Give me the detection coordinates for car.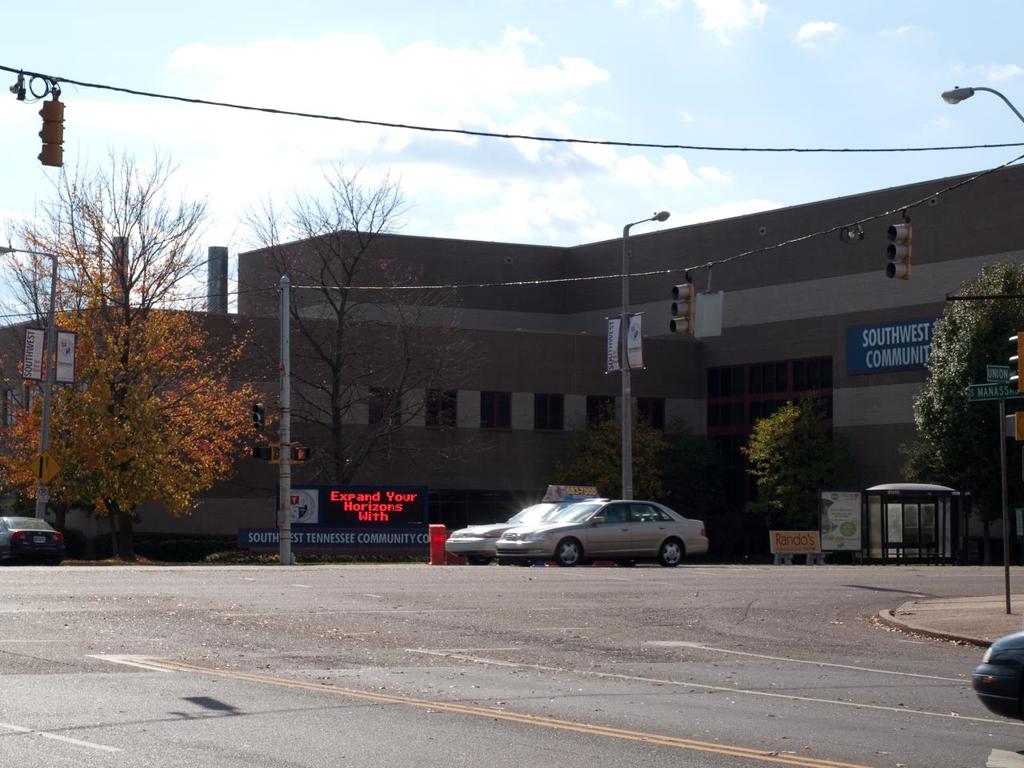
rect(446, 483, 601, 566).
